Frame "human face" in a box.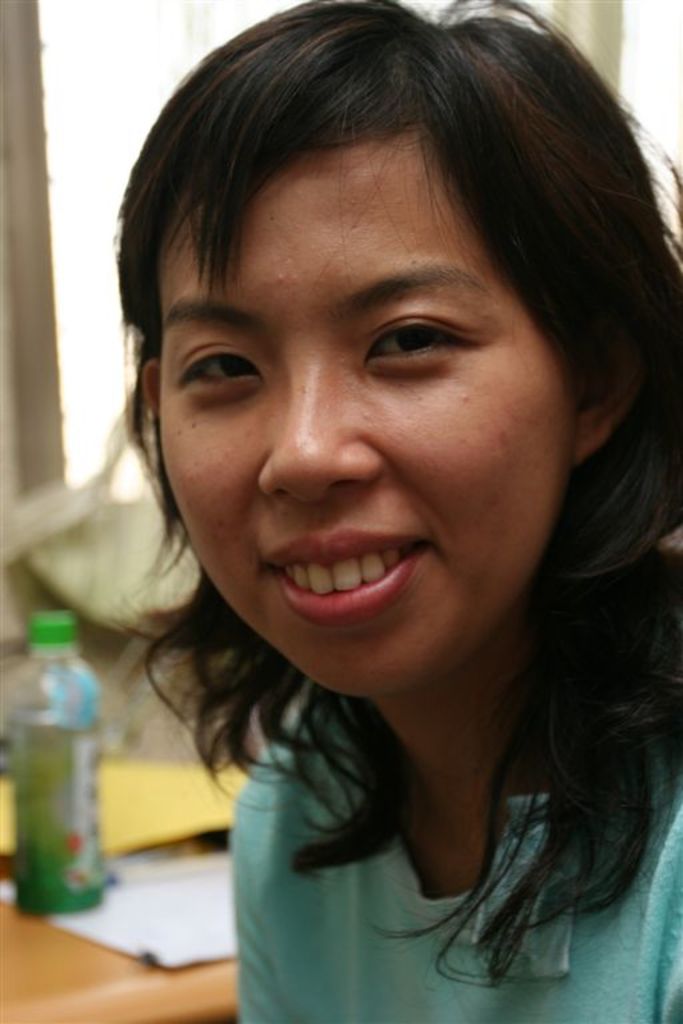
bbox(157, 131, 576, 700).
